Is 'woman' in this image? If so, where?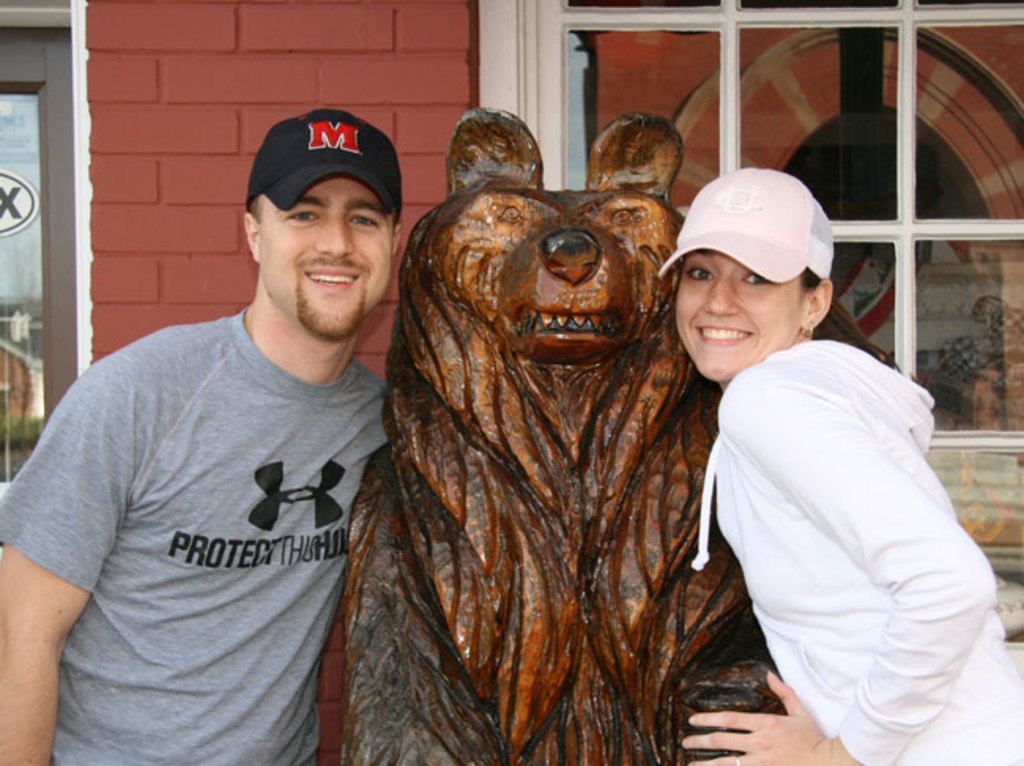
Yes, at Rect(649, 165, 1022, 764).
